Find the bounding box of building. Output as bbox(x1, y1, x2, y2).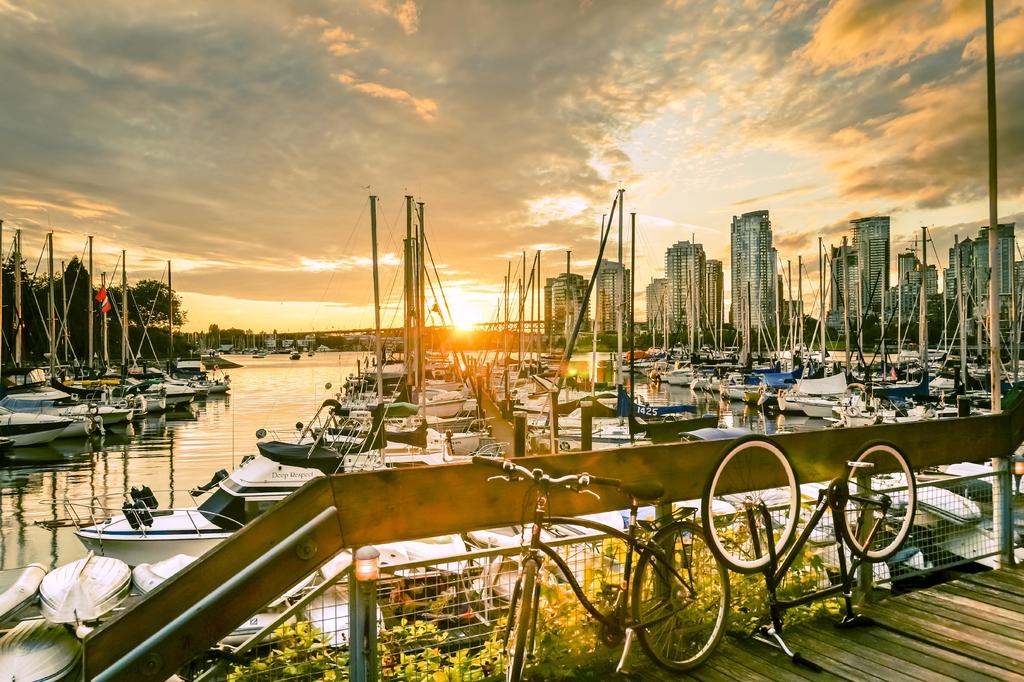
bbox(646, 234, 728, 339).
